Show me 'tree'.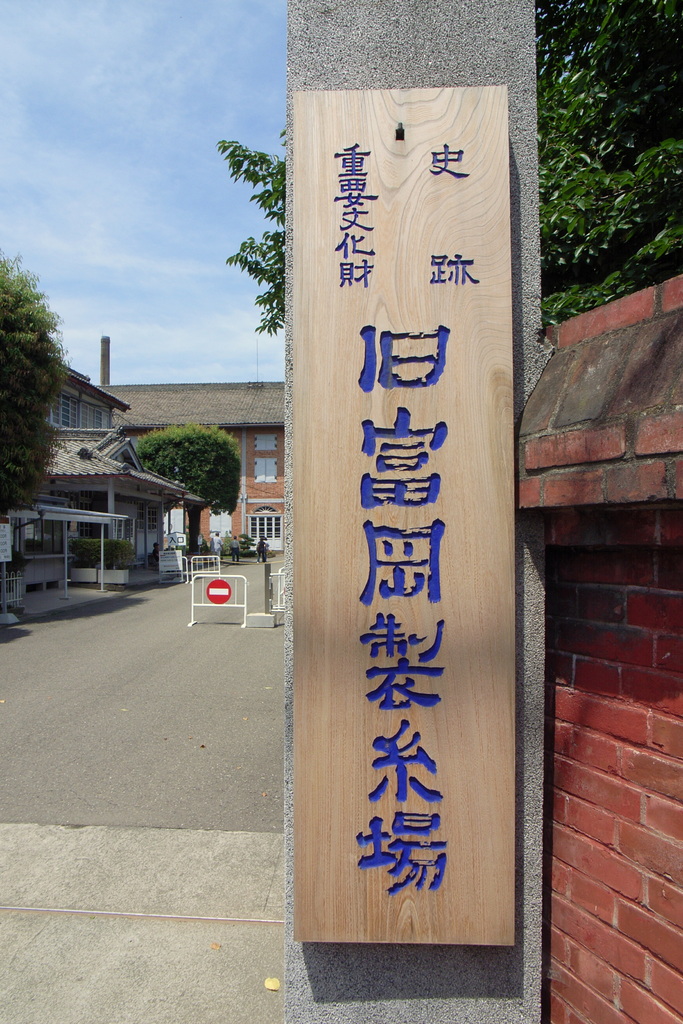
'tree' is here: 223/114/290/331.
